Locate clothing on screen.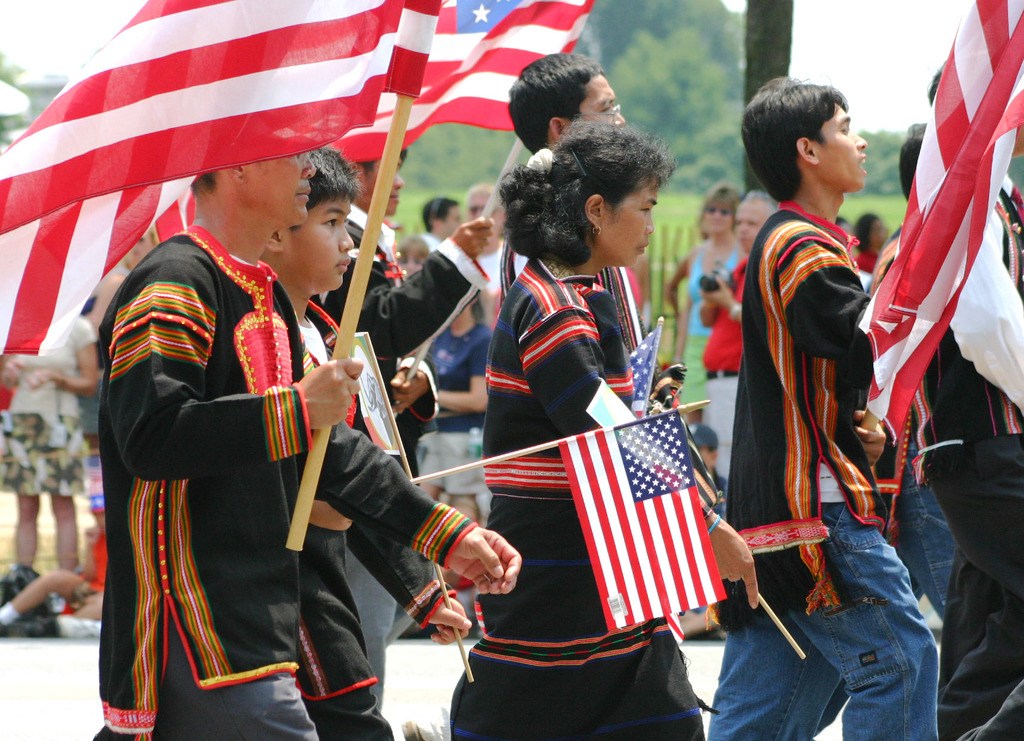
On screen at [left=309, top=201, right=488, bottom=705].
